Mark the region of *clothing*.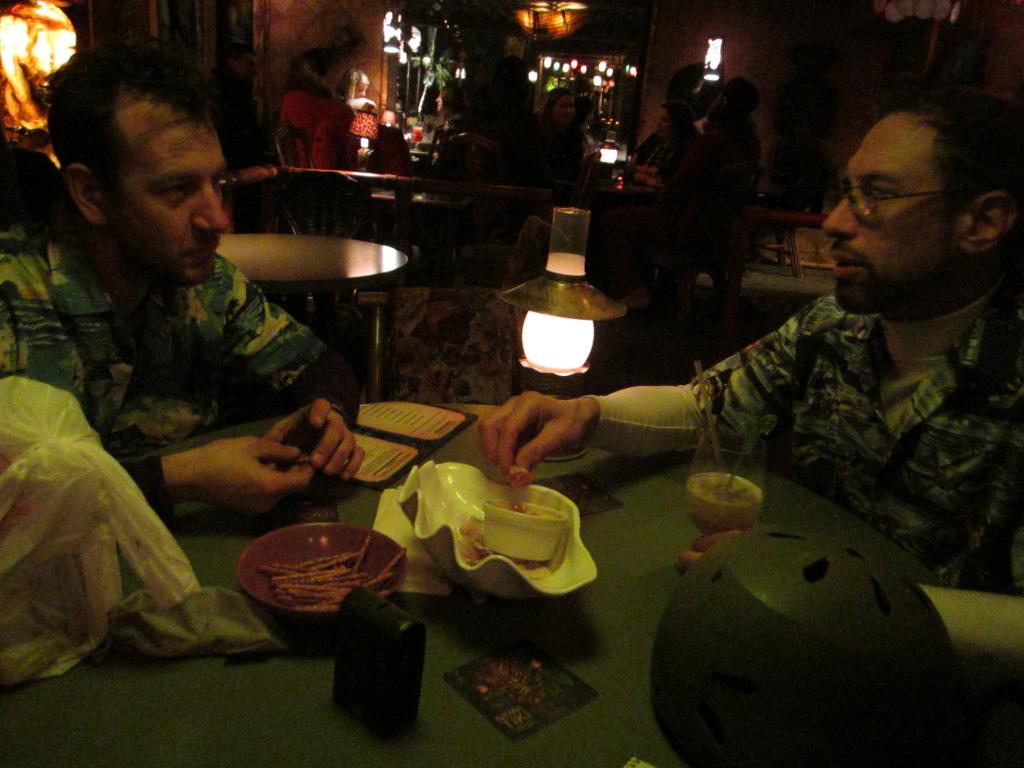
Region: {"left": 0, "top": 219, "right": 334, "bottom": 502}.
